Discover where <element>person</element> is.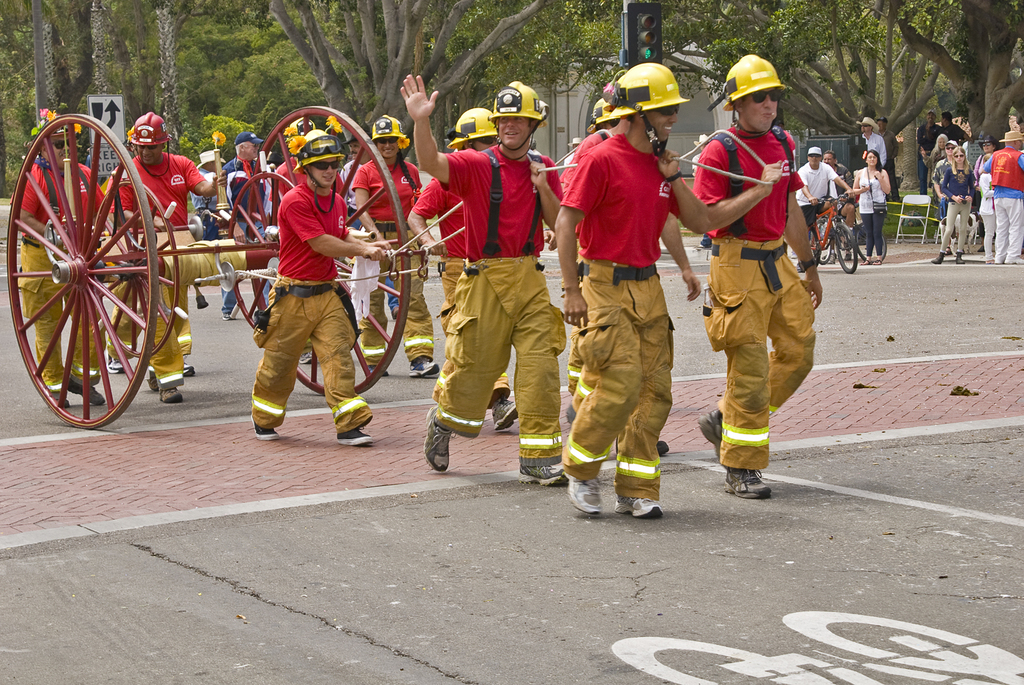
Discovered at 99:113:225:406.
